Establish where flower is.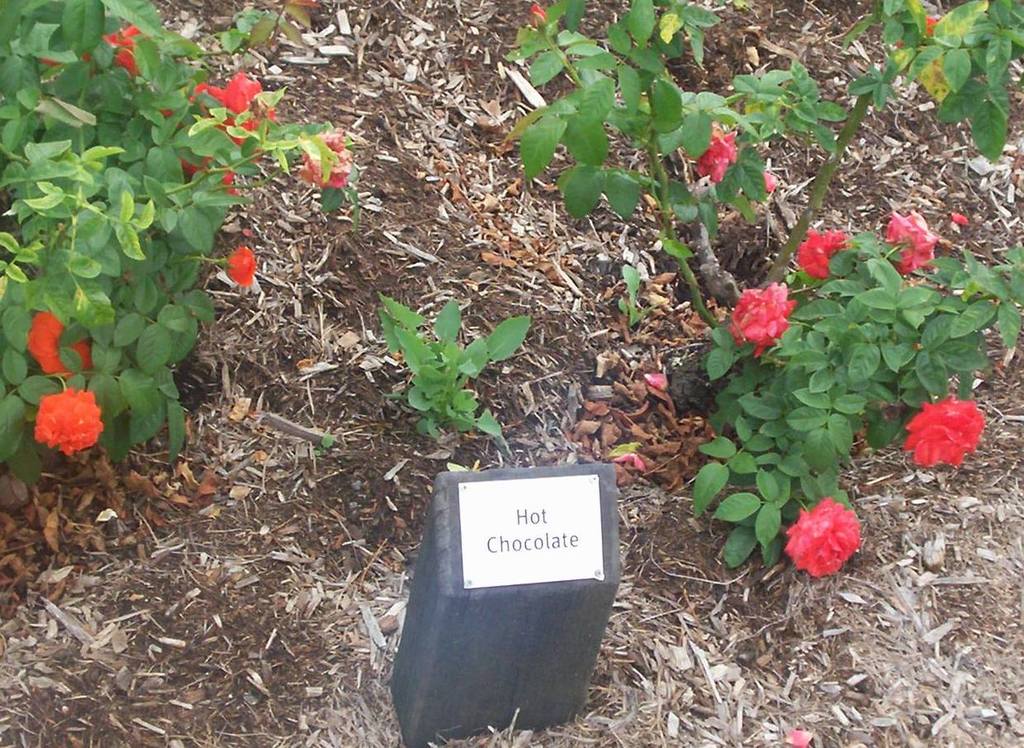
Established at box=[24, 314, 103, 382].
